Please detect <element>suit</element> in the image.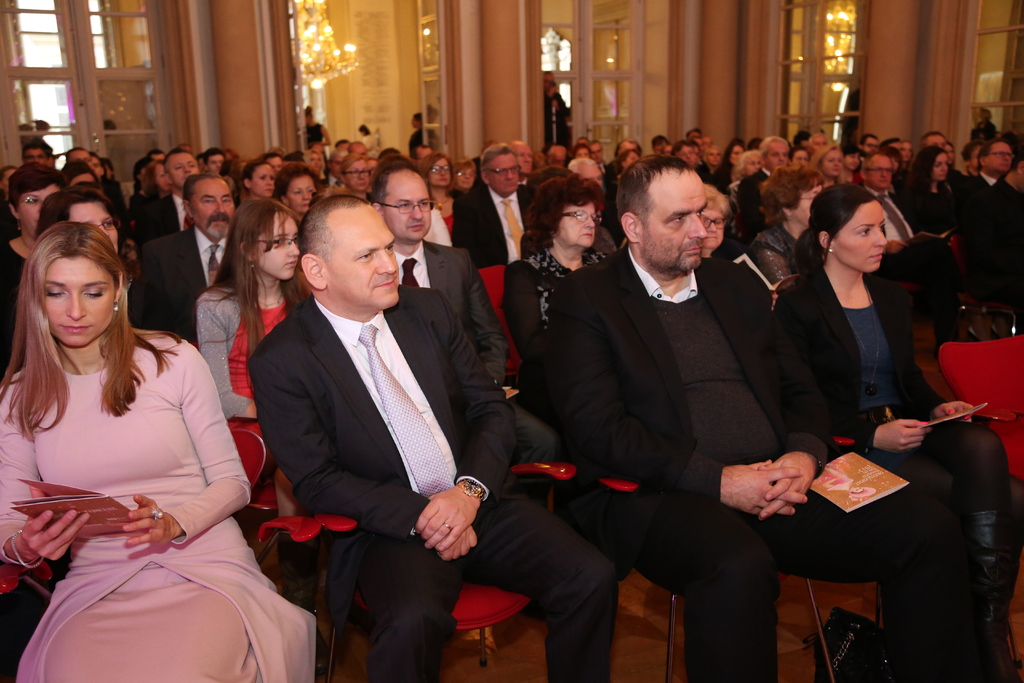
<bbox>245, 286, 618, 682</bbox>.
